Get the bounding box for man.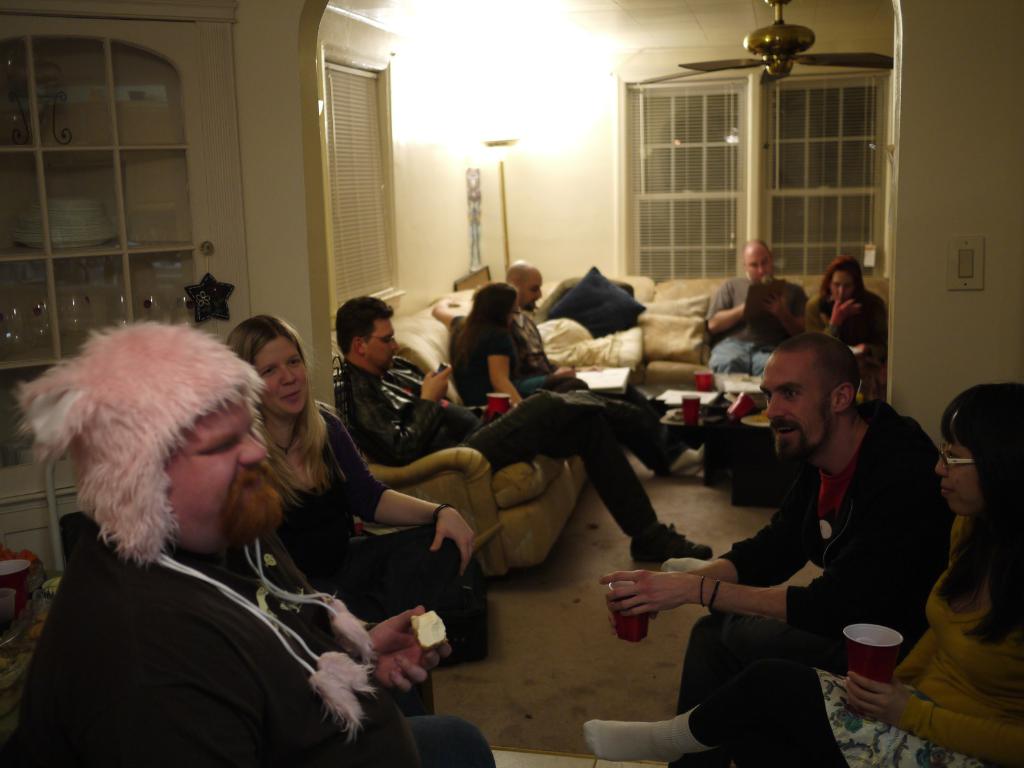
{"left": 595, "top": 328, "right": 941, "bottom": 767}.
